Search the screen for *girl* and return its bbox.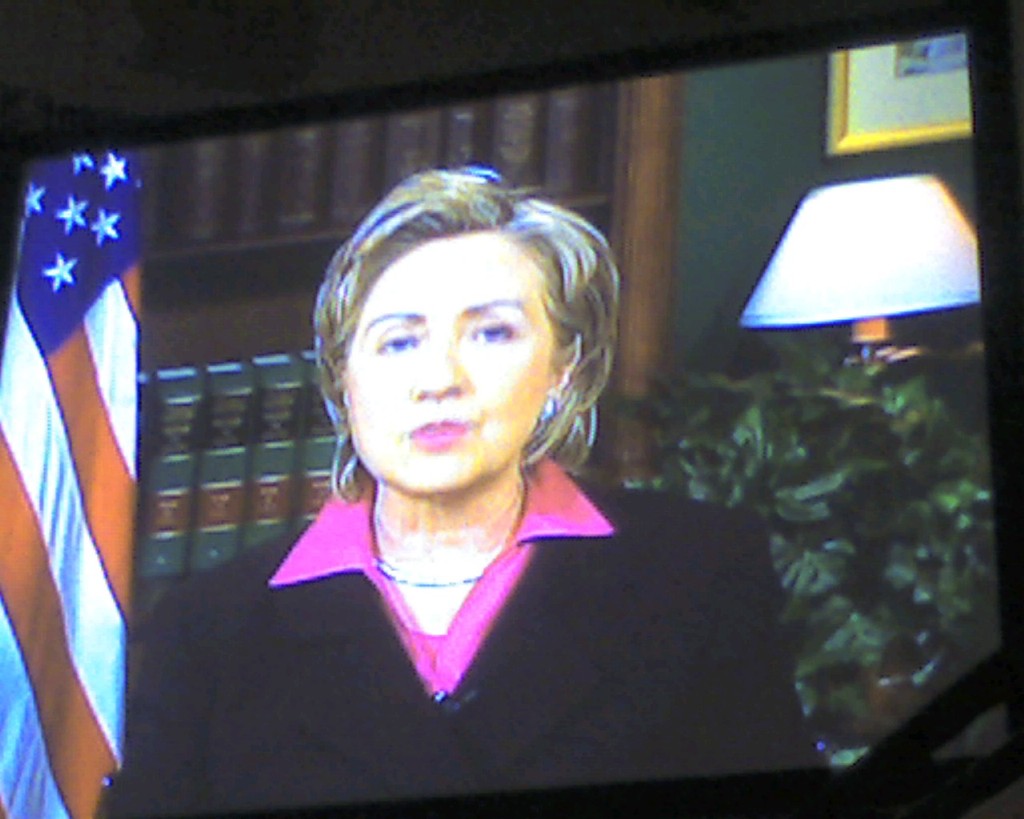
Found: <bbox>118, 158, 826, 816</bbox>.
